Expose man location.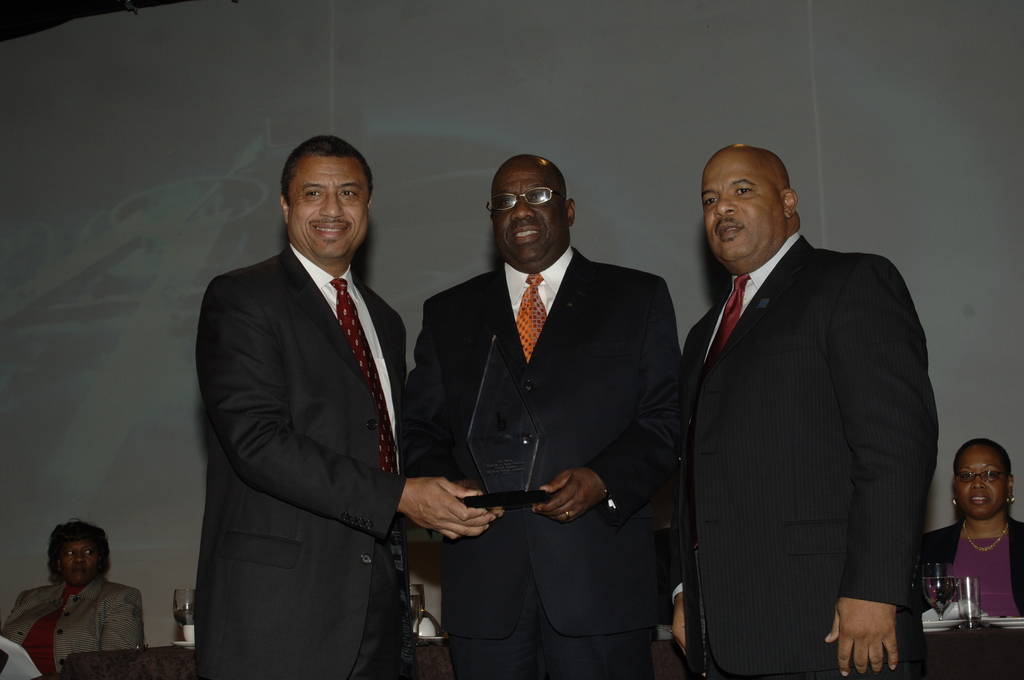
Exposed at crop(395, 154, 685, 679).
